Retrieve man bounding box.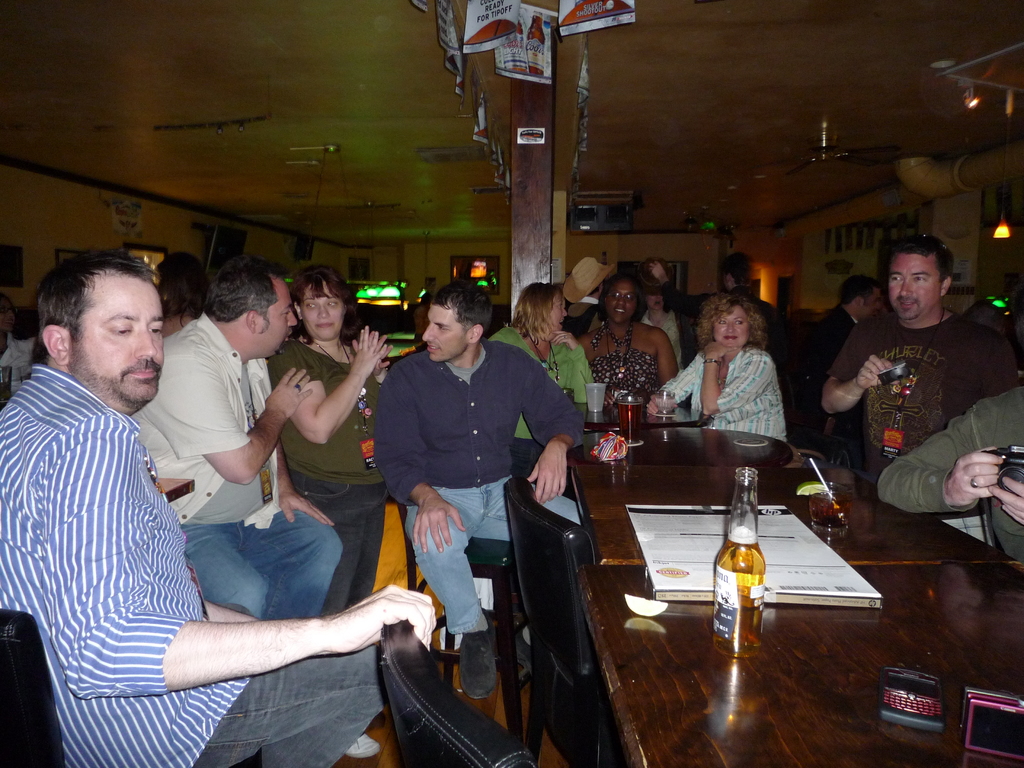
Bounding box: locate(801, 276, 888, 397).
